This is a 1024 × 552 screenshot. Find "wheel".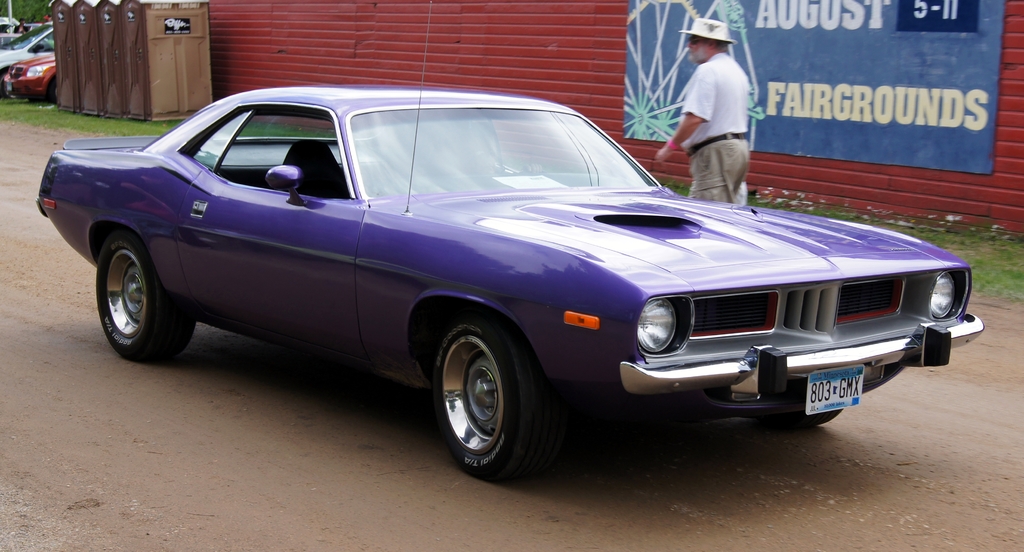
Bounding box: locate(96, 240, 195, 357).
